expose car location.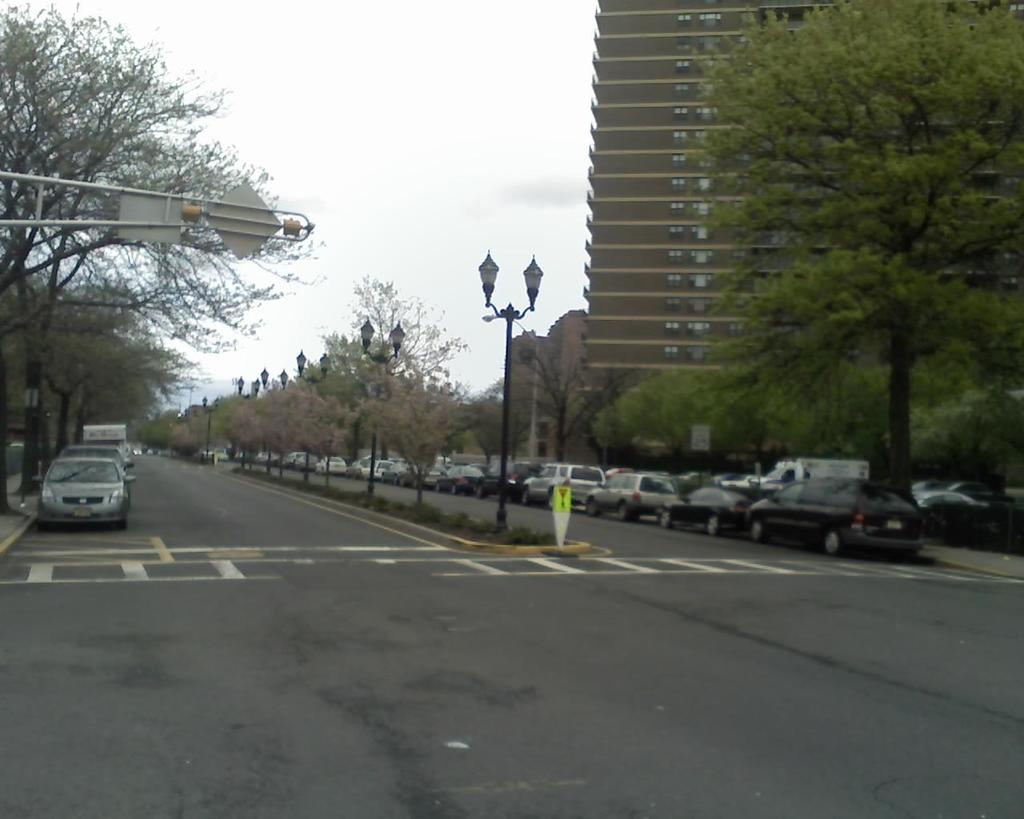
Exposed at 38/456/133/527.
